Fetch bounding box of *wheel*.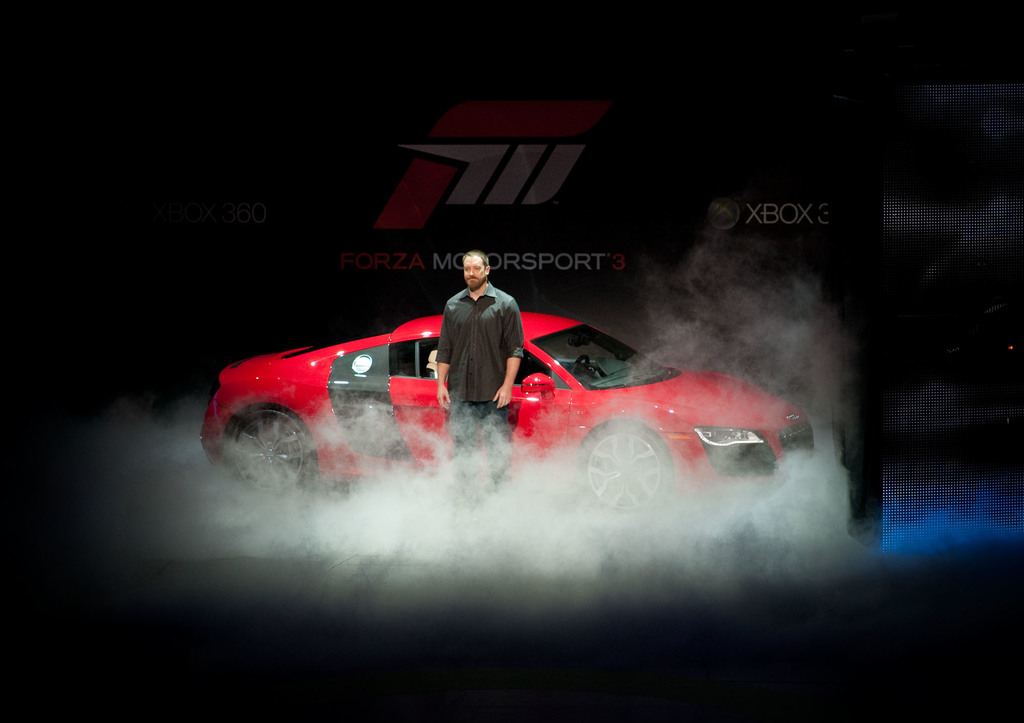
Bbox: <box>581,423,670,510</box>.
